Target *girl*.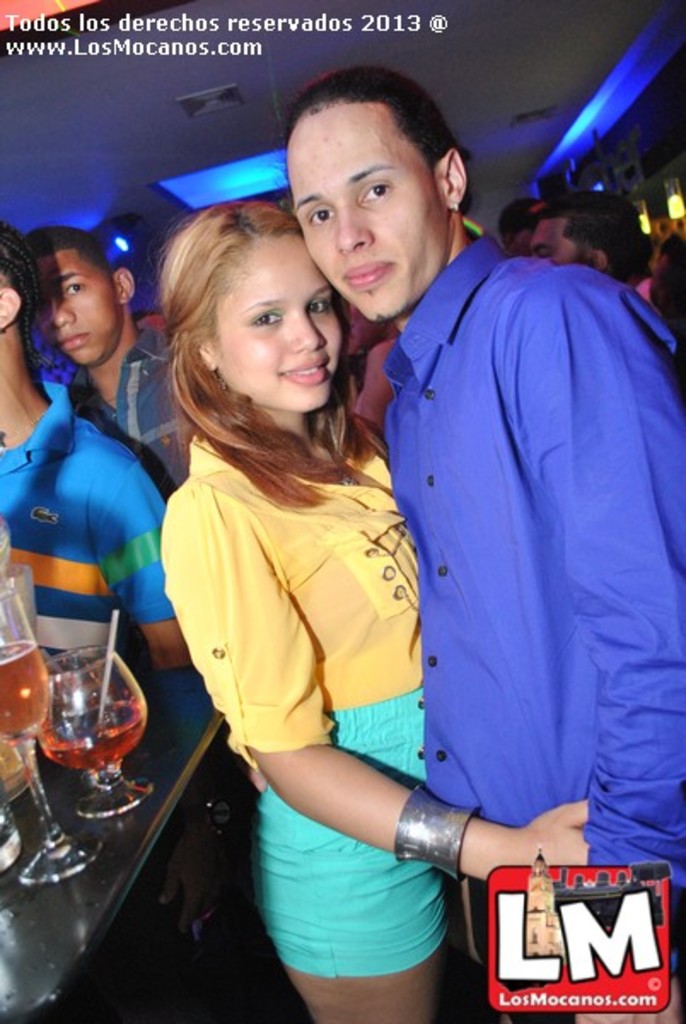
Target region: detection(155, 198, 592, 1022).
